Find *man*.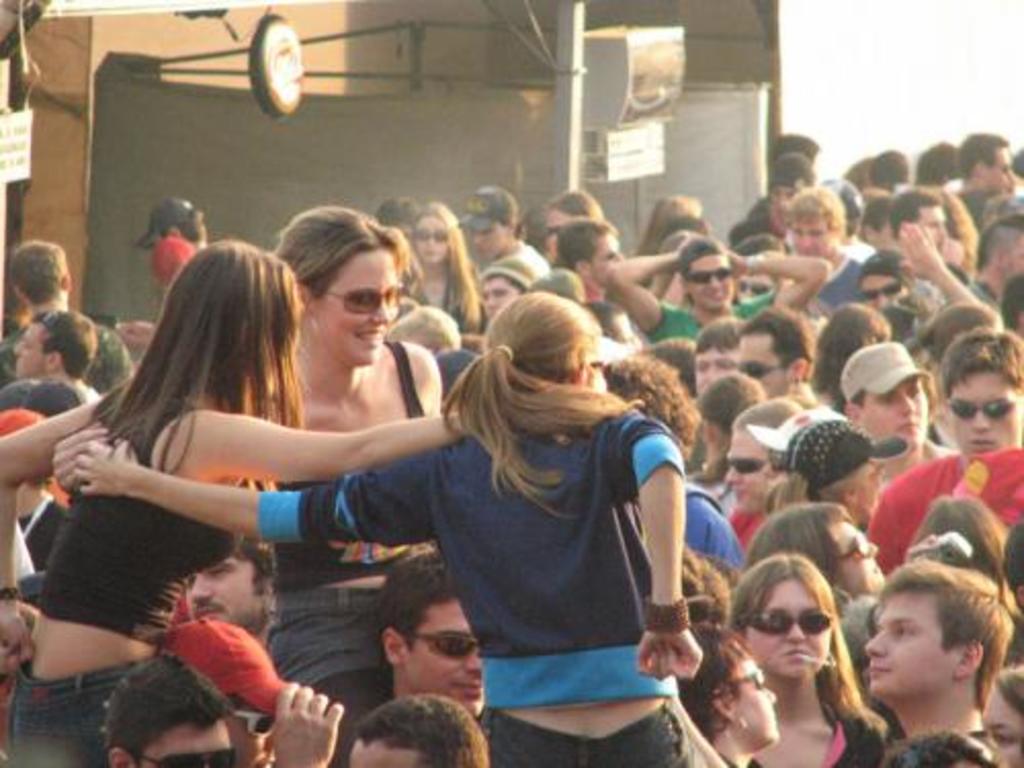
<region>16, 305, 98, 401</region>.
